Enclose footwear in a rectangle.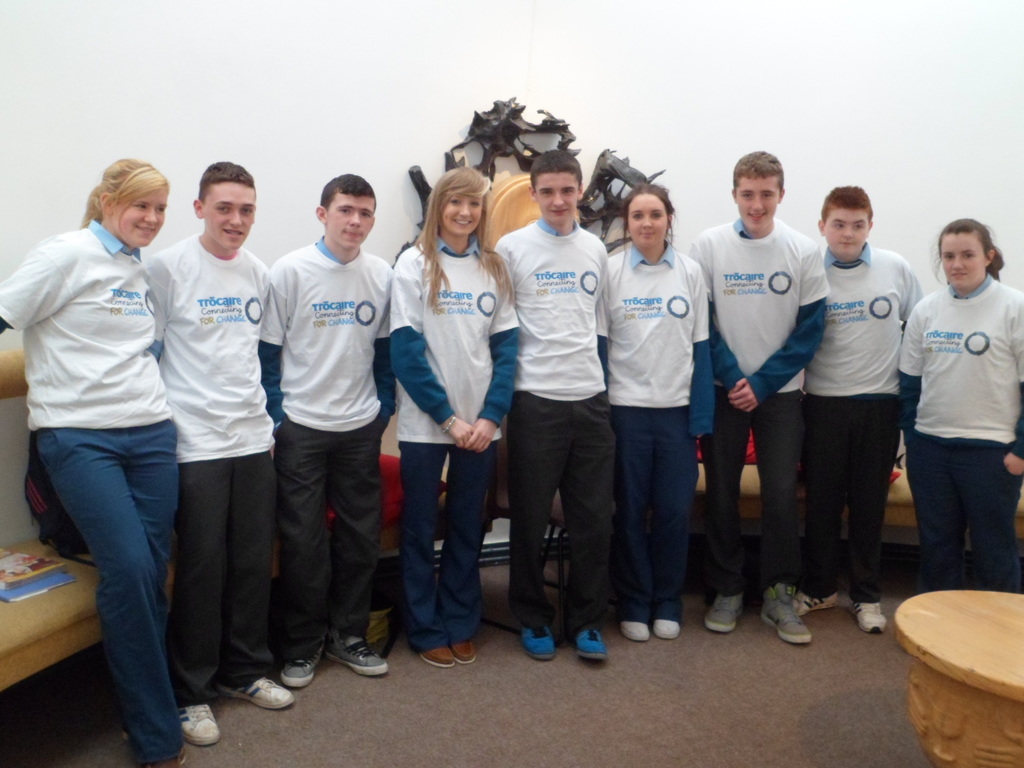
413 627 456 669.
